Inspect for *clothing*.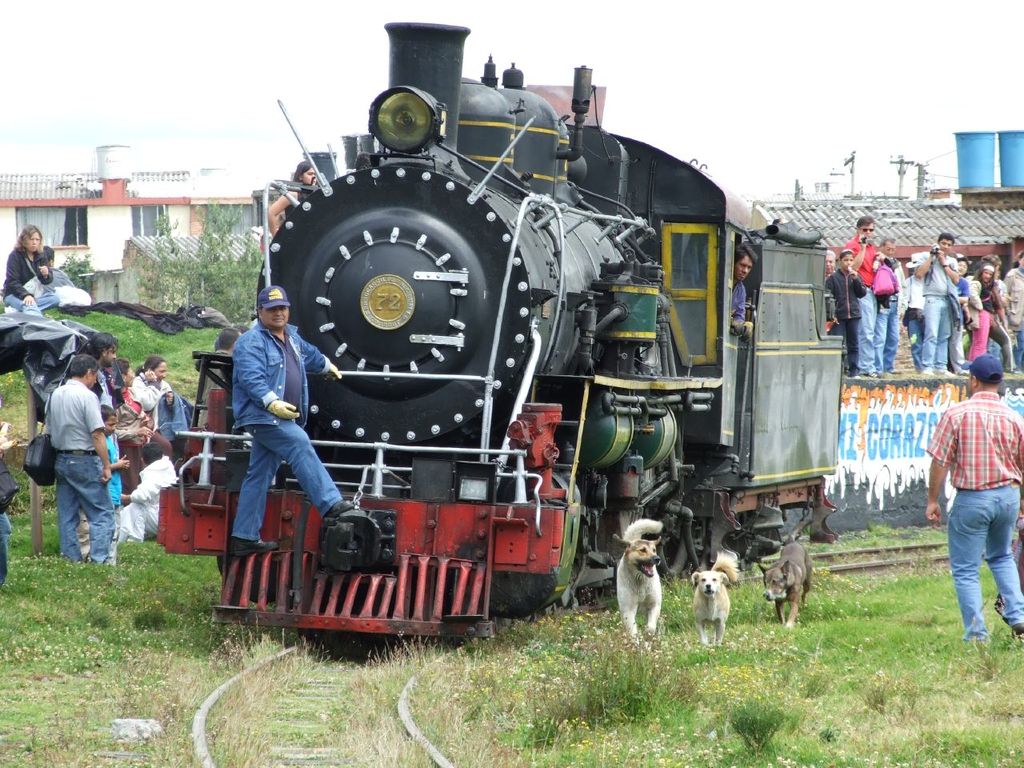
Inspection: locate(918, 246, 960, 367).
